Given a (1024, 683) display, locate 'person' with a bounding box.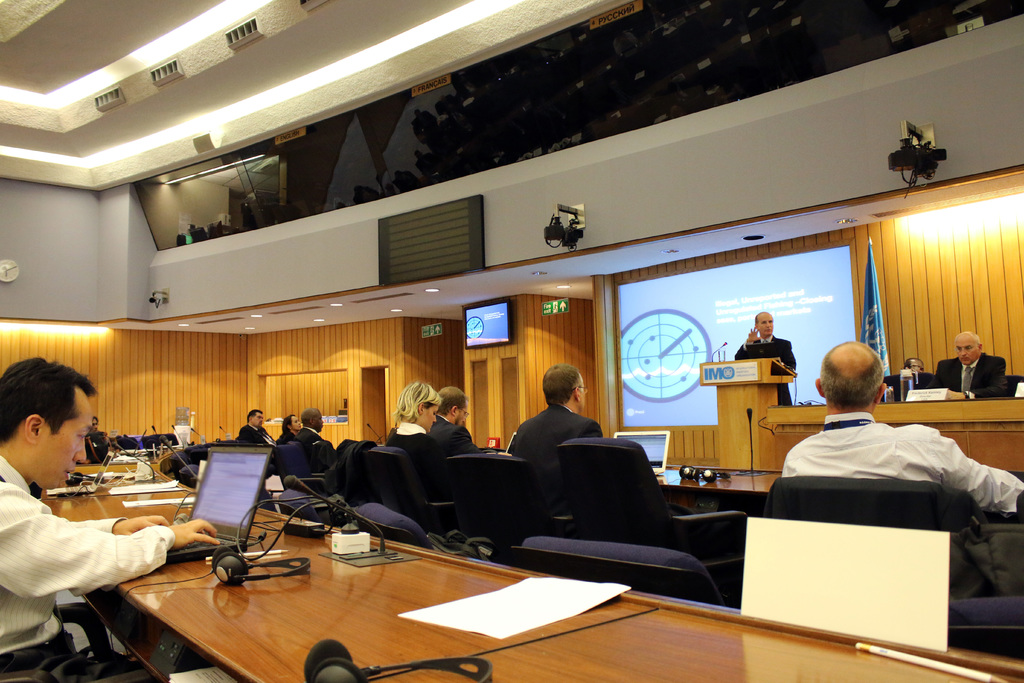
Located: (x1=297, y1=408, x2=339, y2=462).
